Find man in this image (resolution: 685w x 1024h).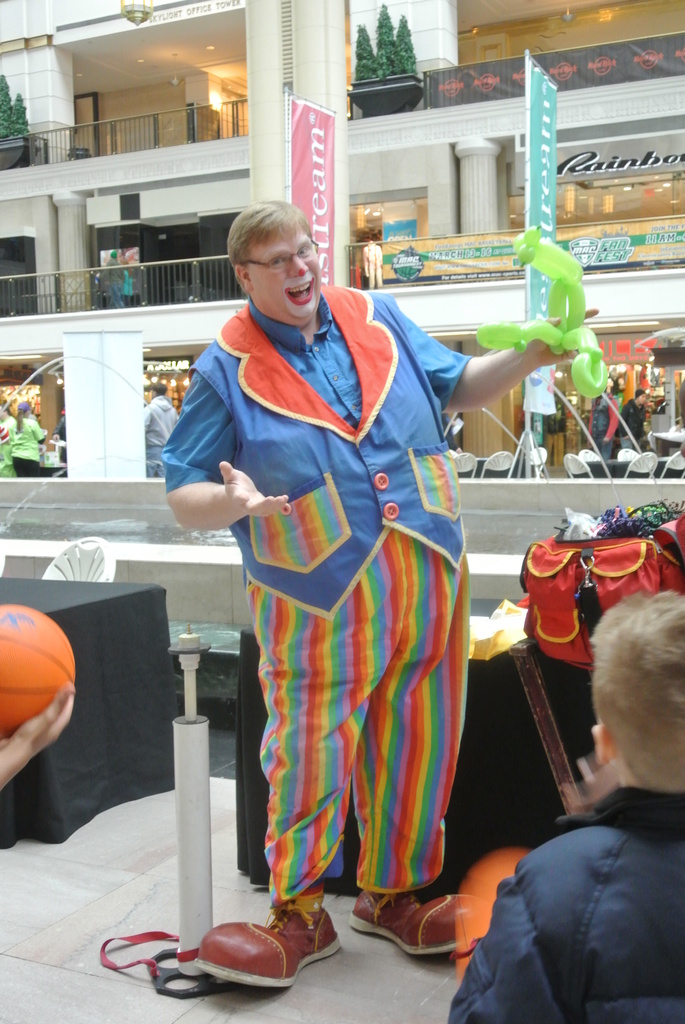
box=[438, 580, 684, 1023].
